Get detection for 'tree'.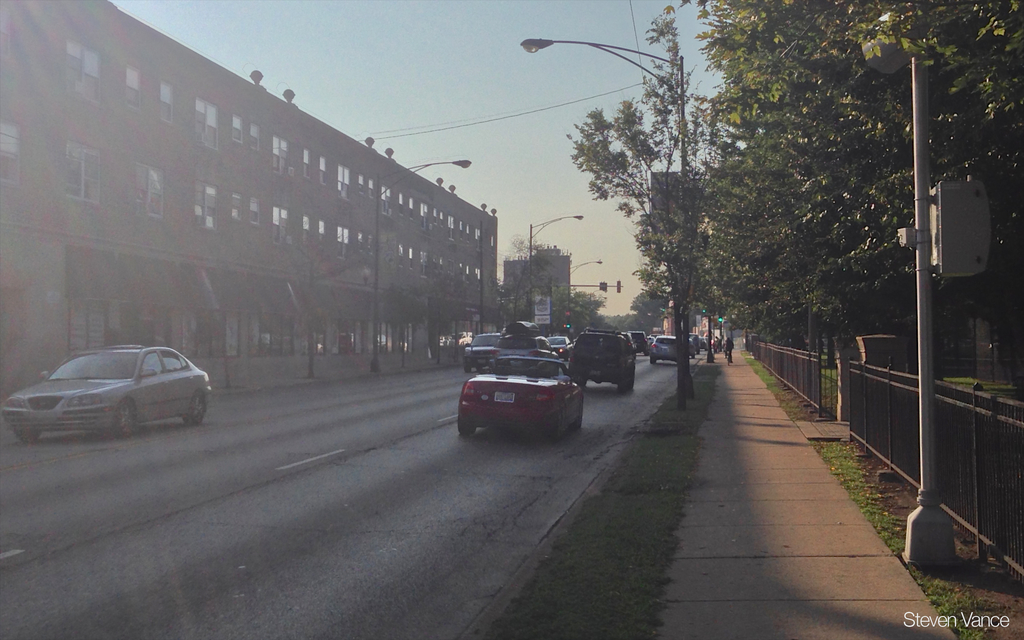
Detection: pyautogui.locateOnScreen(609, 288, 671, 335).
